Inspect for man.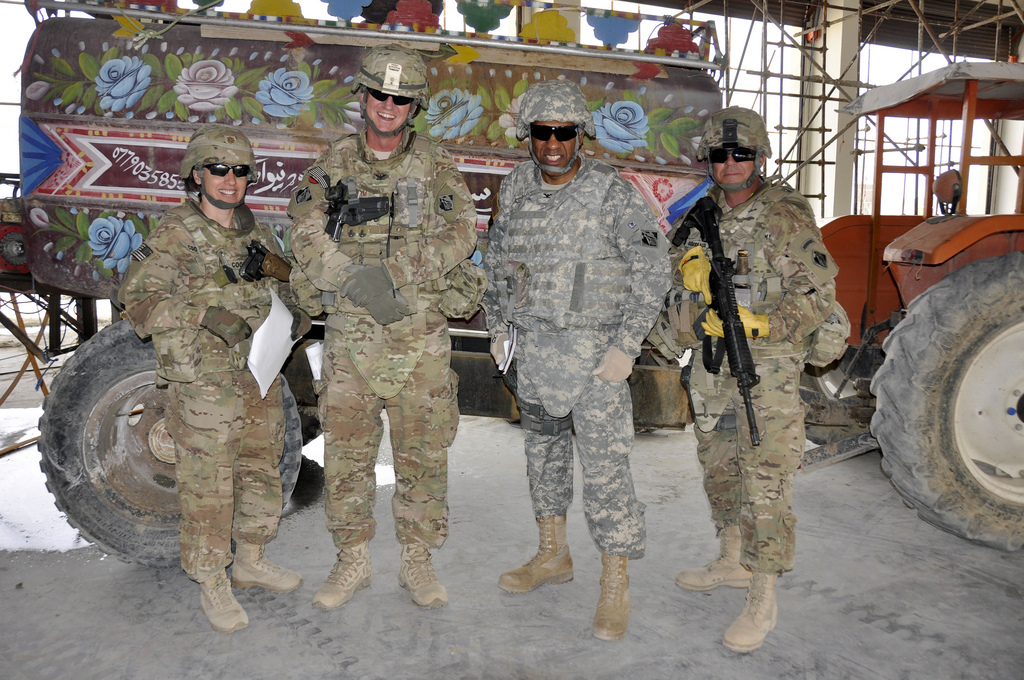
Inspection: rect(480, 79, 672, 639).
